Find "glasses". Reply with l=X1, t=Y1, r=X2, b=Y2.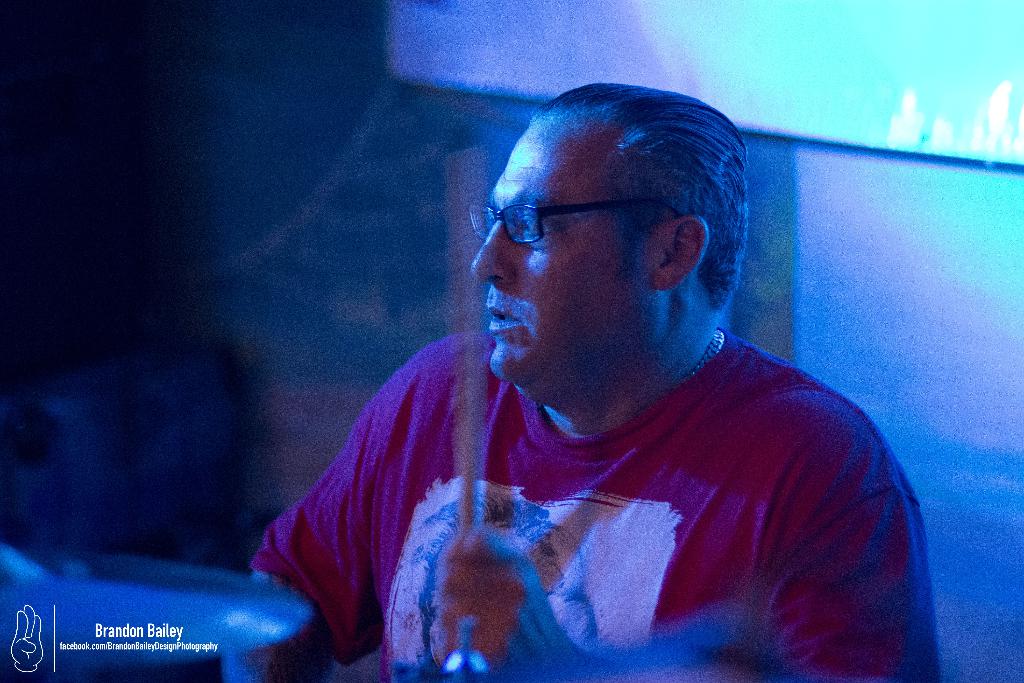
l=466, t=194, r=661, b=249.
